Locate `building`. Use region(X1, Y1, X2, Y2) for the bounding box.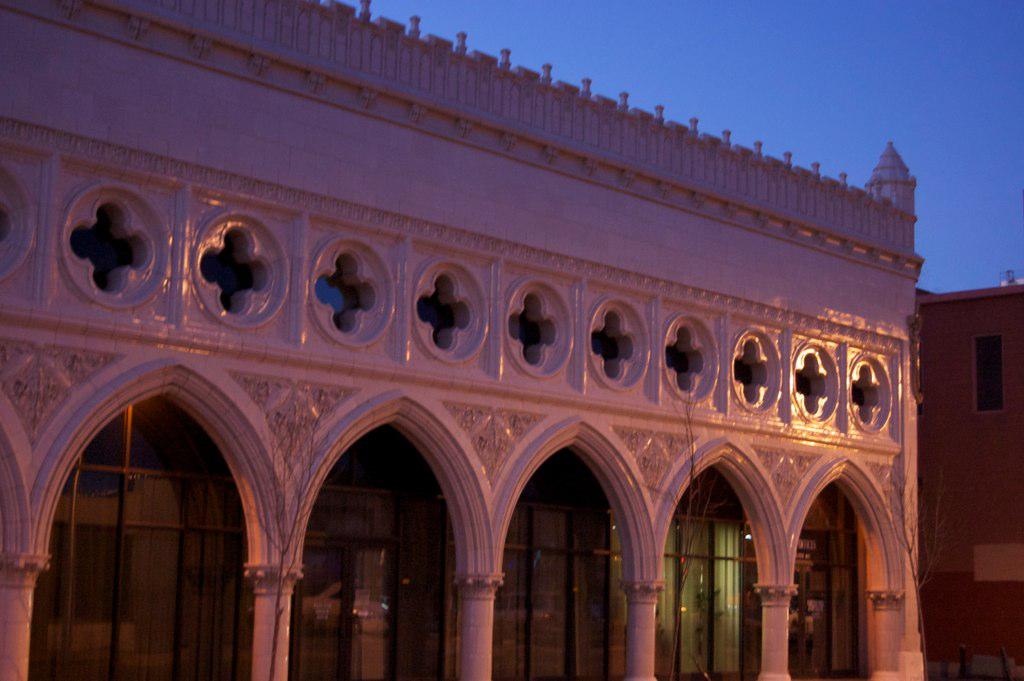
region(1, 0, 923, 680).
